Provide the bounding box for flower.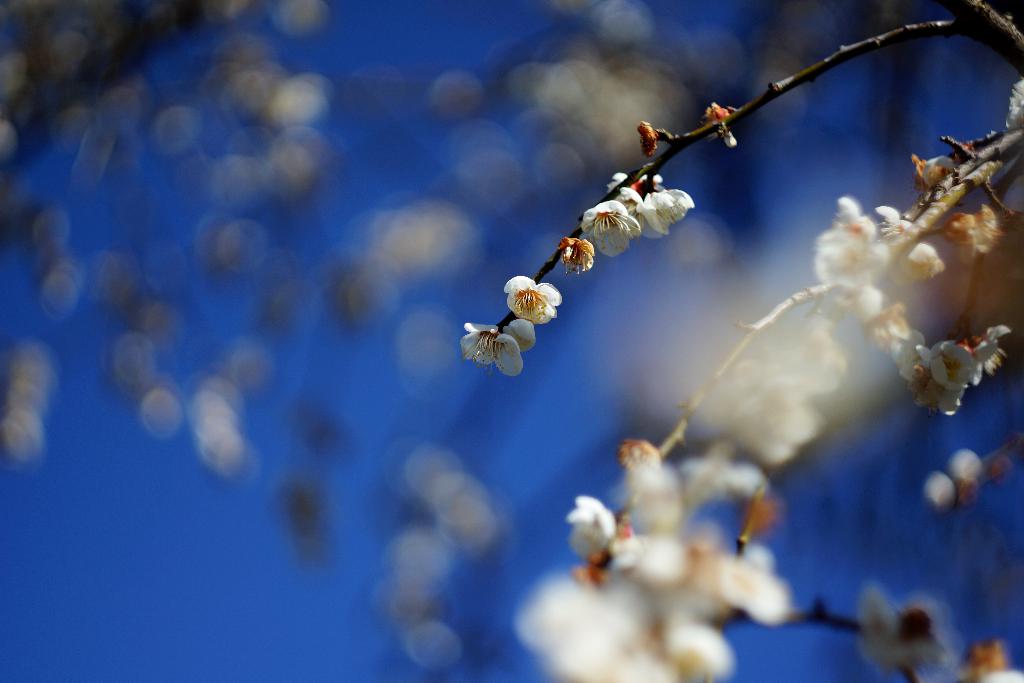
rect(560, 497, 612, 567).
